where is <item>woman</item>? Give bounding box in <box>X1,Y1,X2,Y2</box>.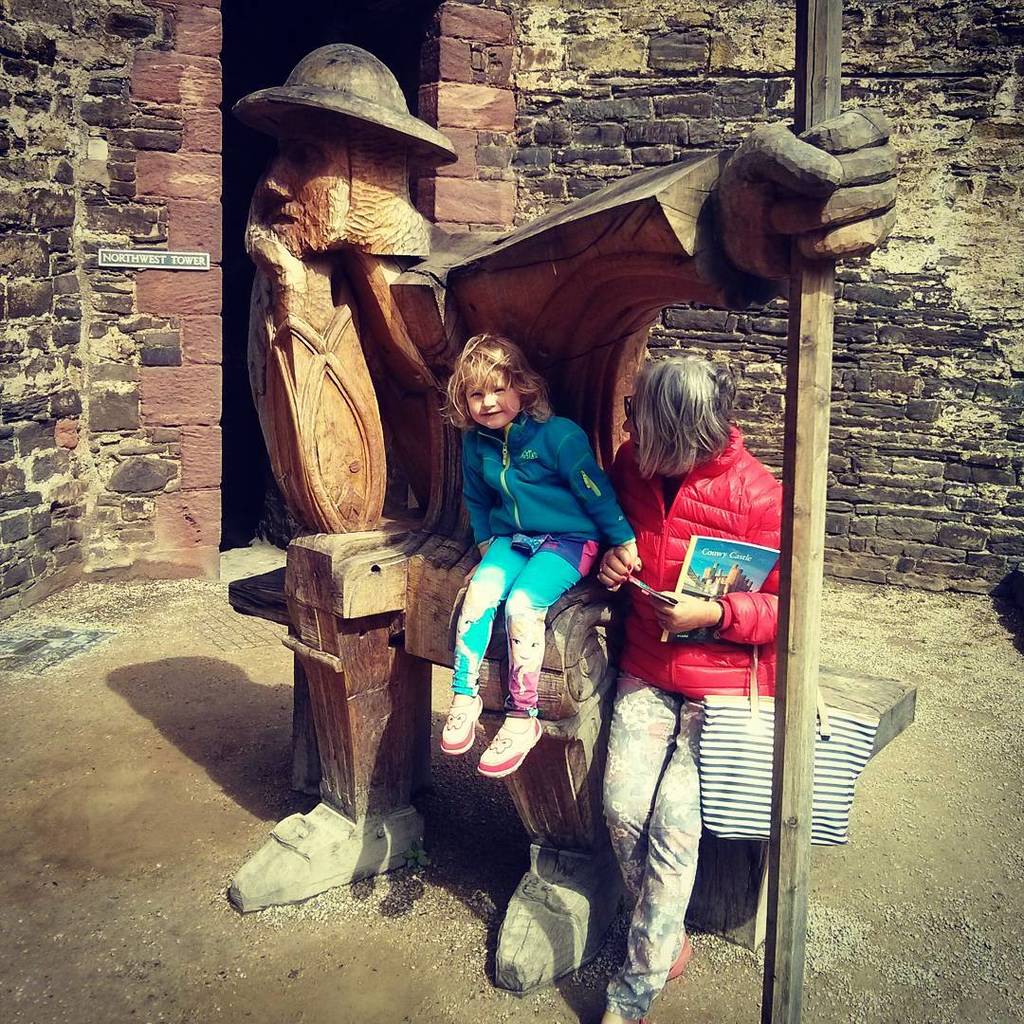
<box>592,333,797,1023</box>.
